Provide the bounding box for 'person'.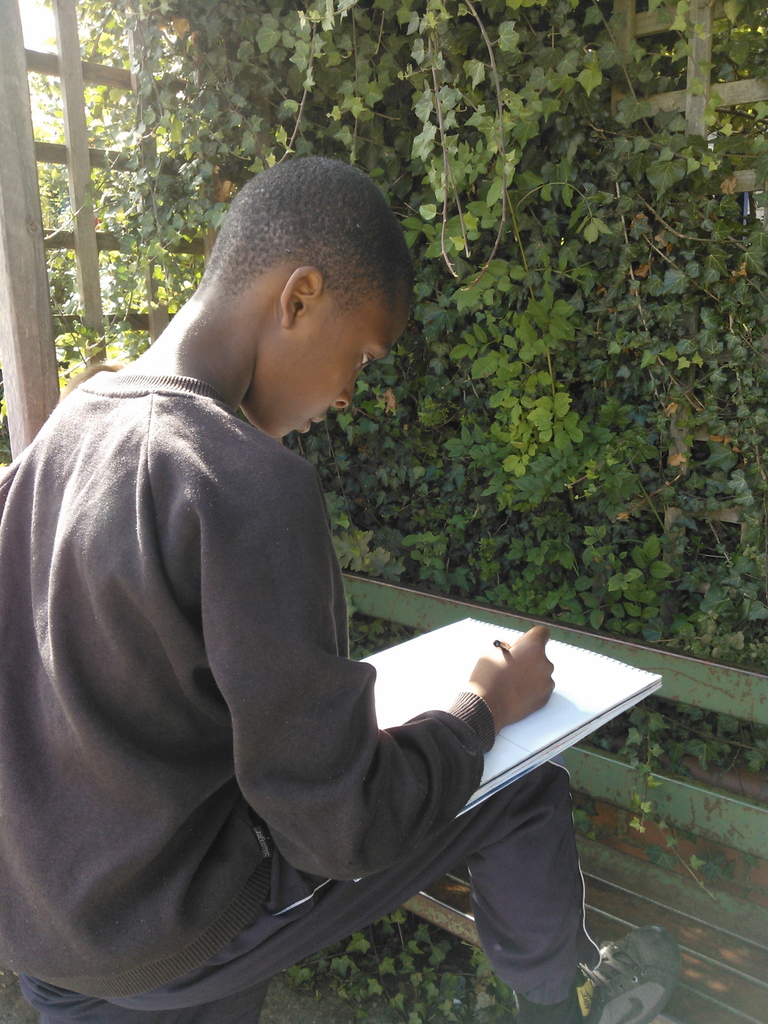
x1=13 y1=109 x2=550 y2=1023.
